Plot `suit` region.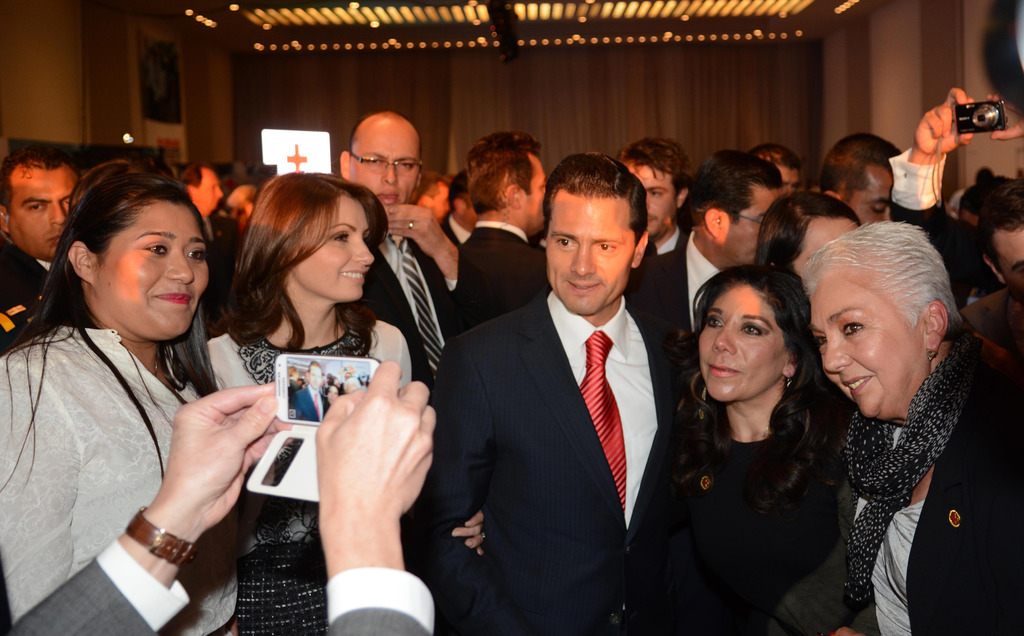
Plotted at [1,538,435,635].
